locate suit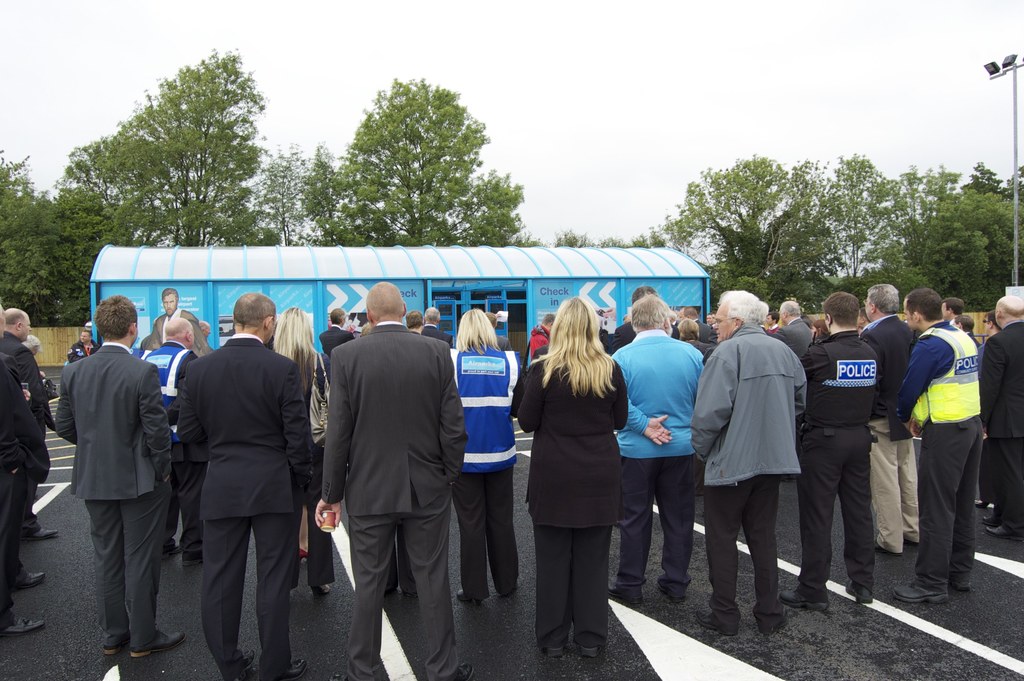
610:321:680:352
